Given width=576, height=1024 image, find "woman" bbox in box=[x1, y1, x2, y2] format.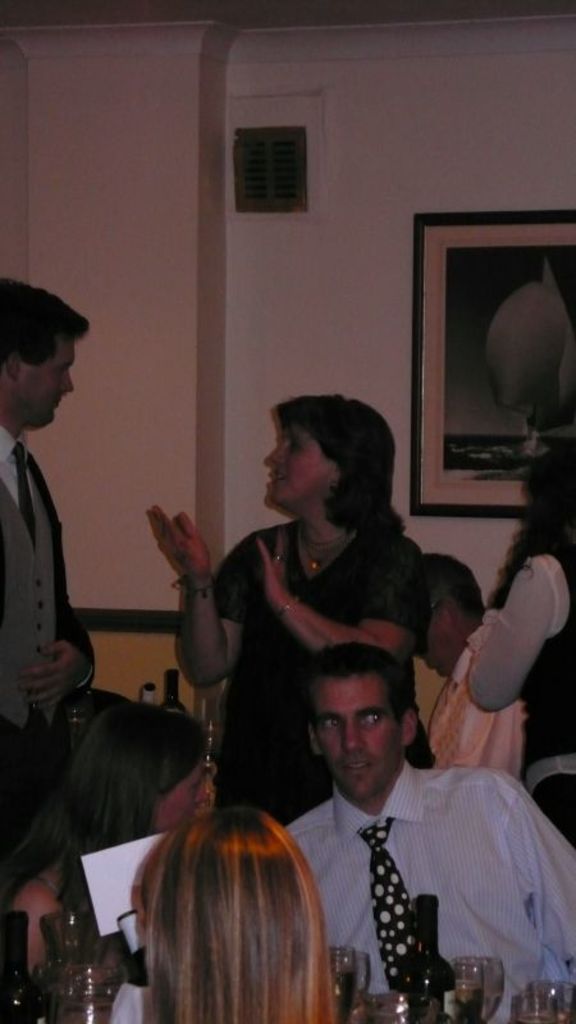
box=[145, 803, 347, 1023].
